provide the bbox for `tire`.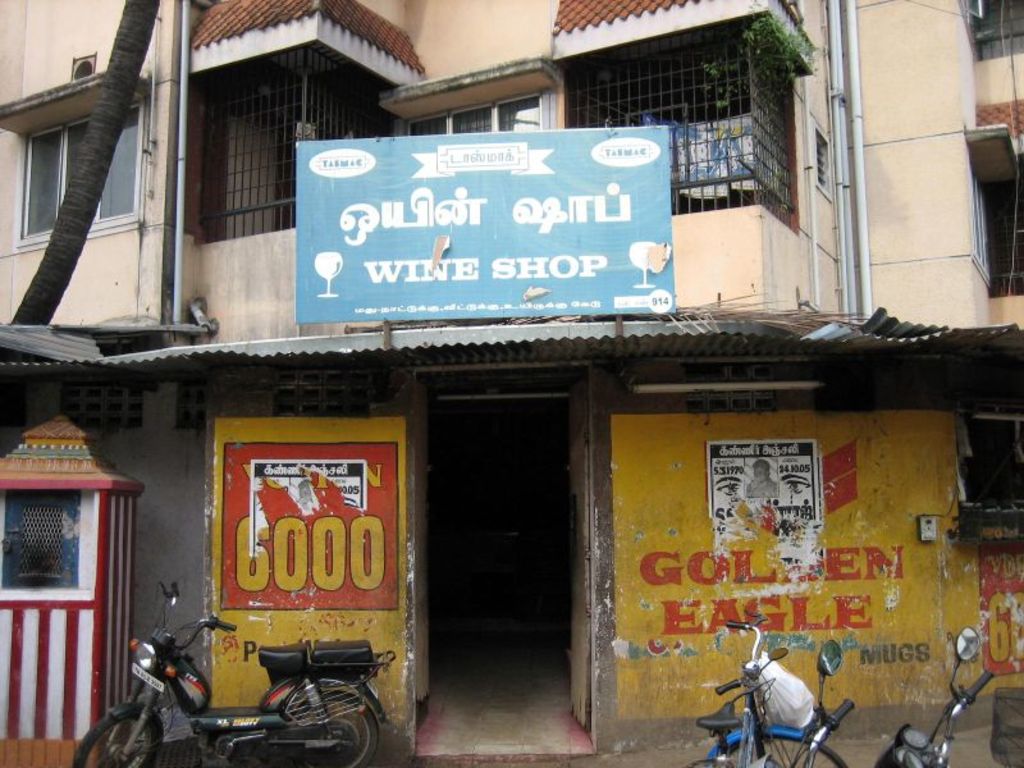
locate(724, 739, 847, 767).
